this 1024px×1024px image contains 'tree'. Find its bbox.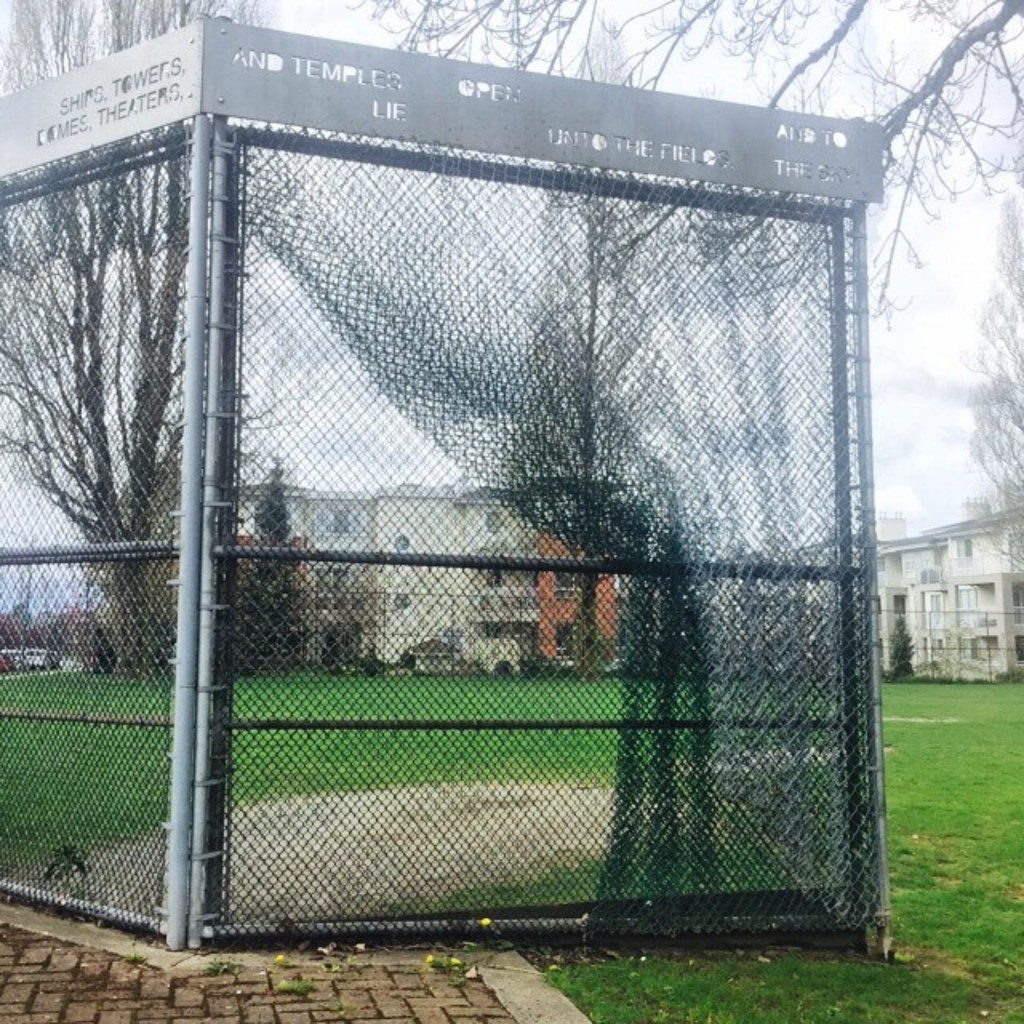
left=0, top=0, right=298, bottom=704.
